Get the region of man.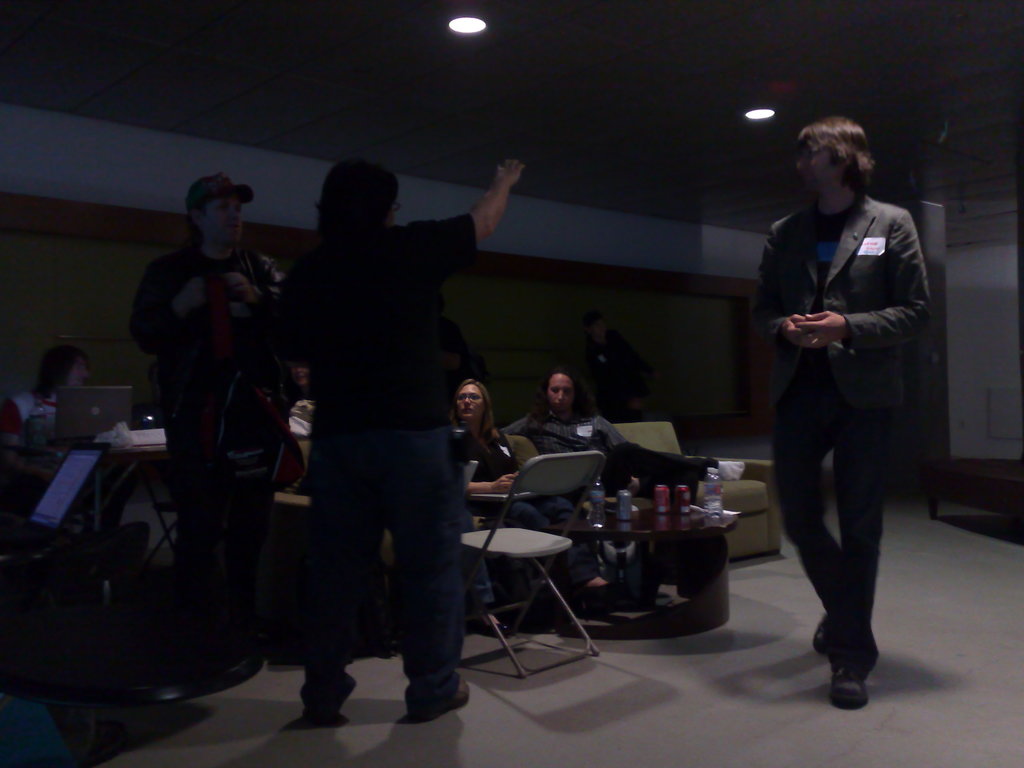
l=132, t=172, r=303, b=665.
